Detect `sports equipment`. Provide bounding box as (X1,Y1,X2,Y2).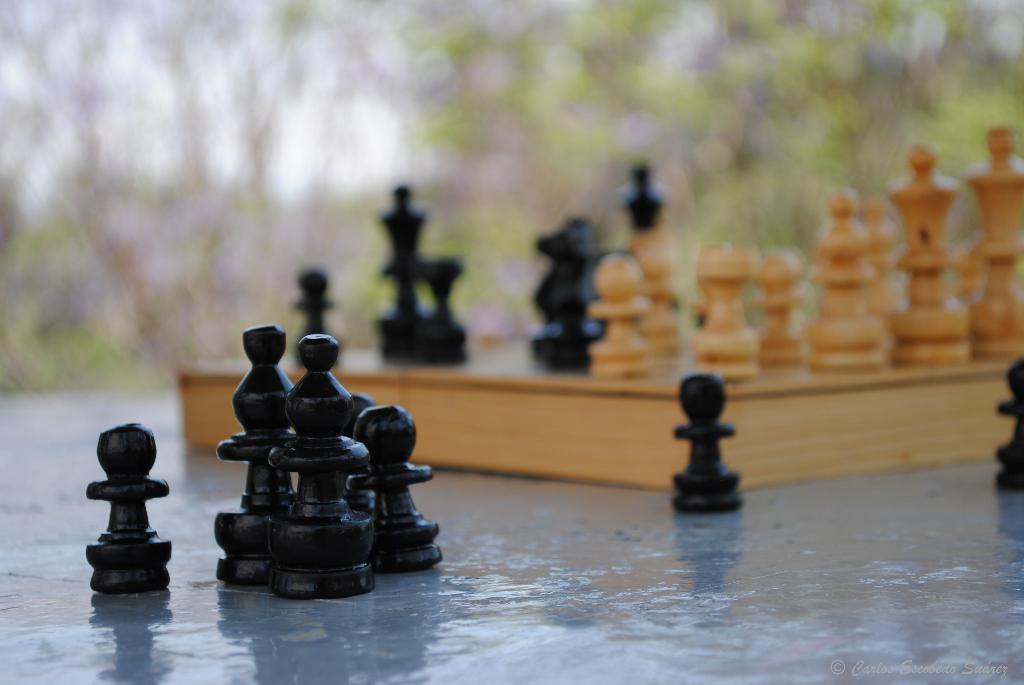
(745,246,813,365).
